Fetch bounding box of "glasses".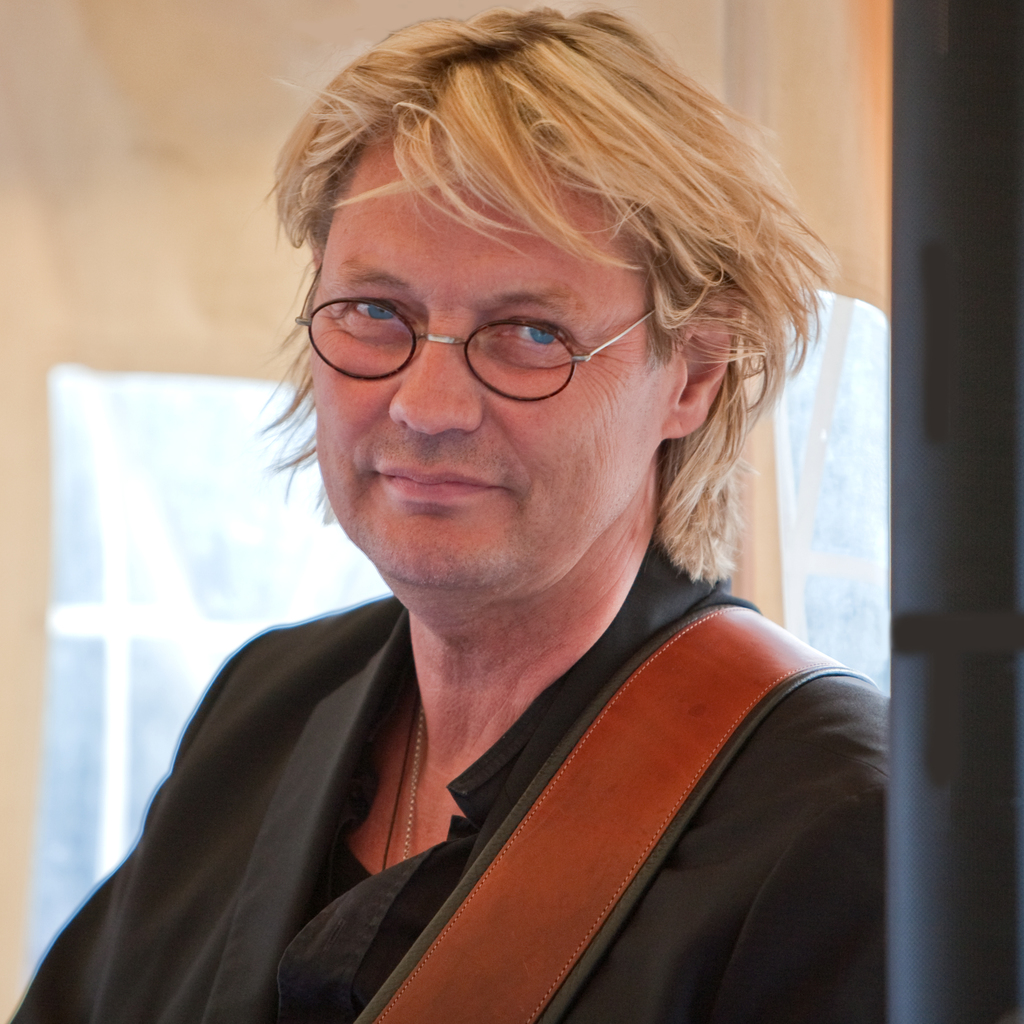
Bbox: select_region(296, 260, 657, 404).
